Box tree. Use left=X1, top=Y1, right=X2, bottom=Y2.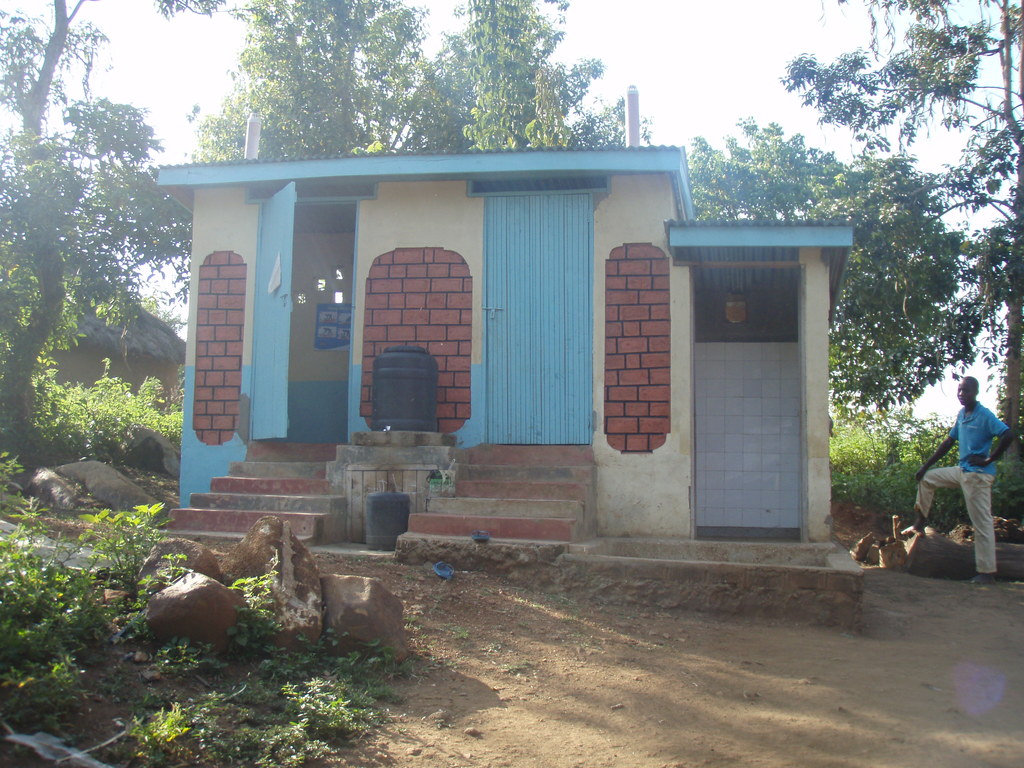
left=668, top=0, right=1023, bottom=514.
